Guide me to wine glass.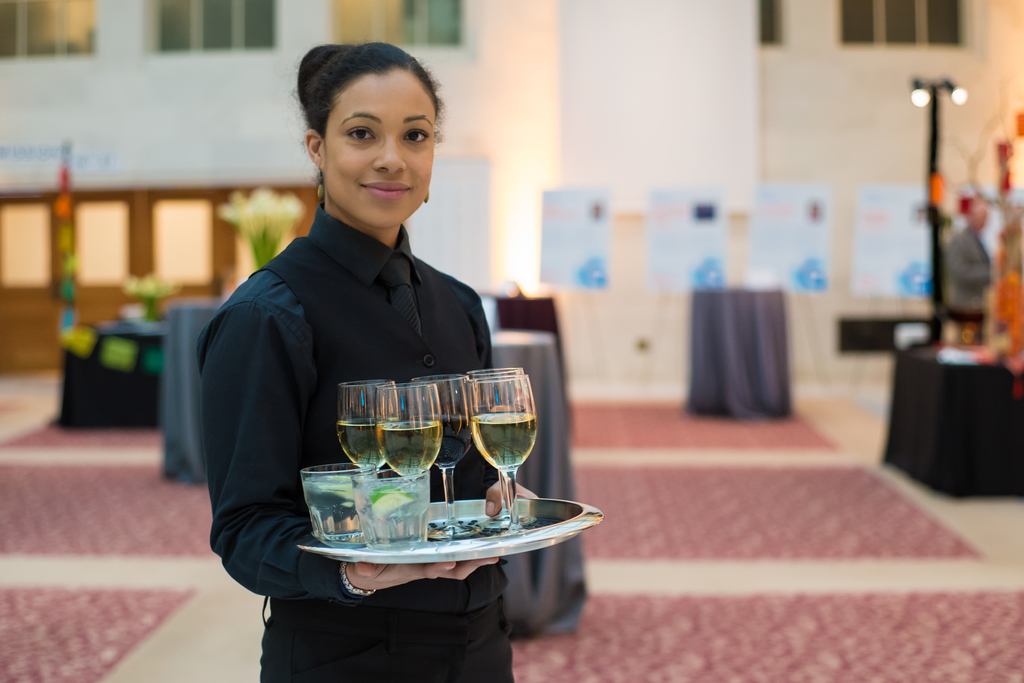
Guidance: (335, 378, 399, 476).
